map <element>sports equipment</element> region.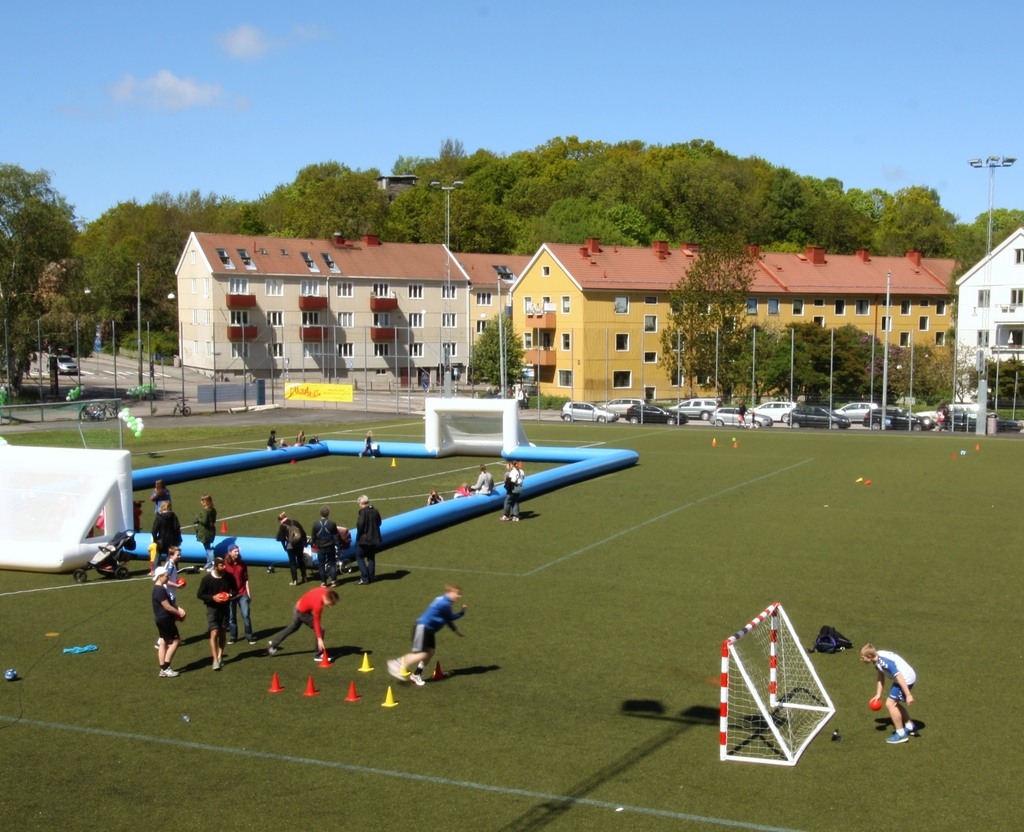
Mapped to x1=381, y1=686, x2=401, y2=708.
